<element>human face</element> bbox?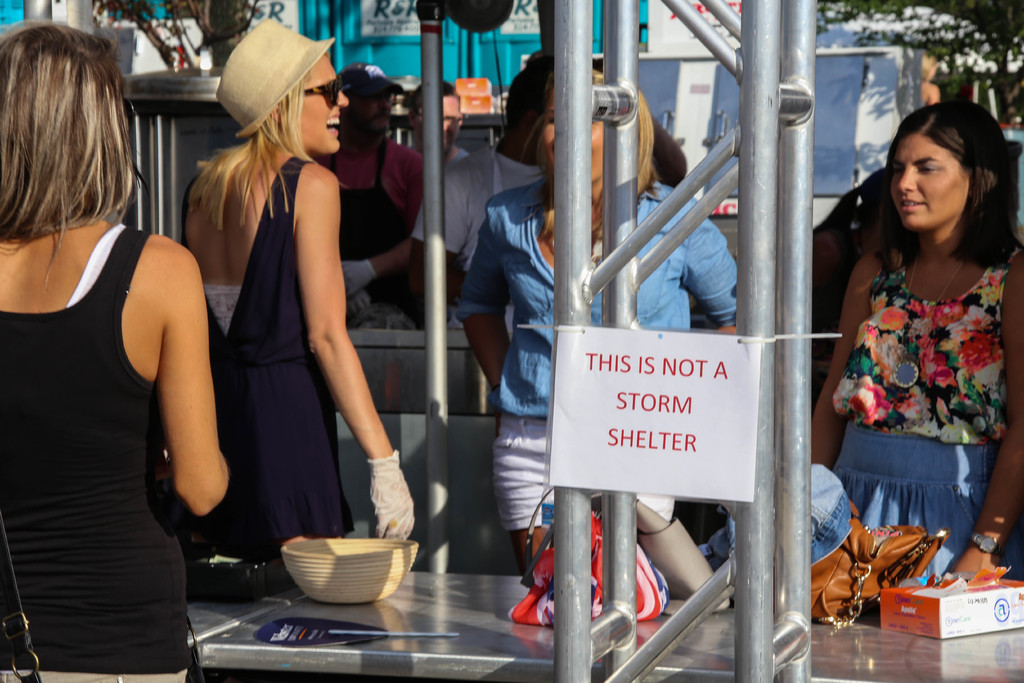
select_region(431, 83, 466, 135)
